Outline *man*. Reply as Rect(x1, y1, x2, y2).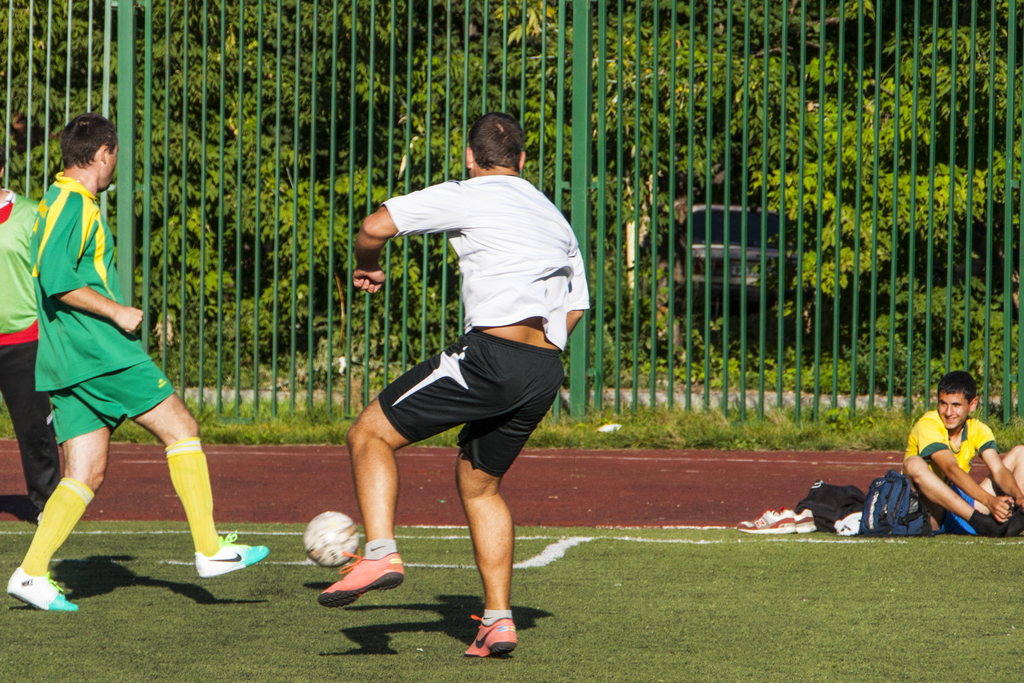
Rect(0, 153, 61, 521).
